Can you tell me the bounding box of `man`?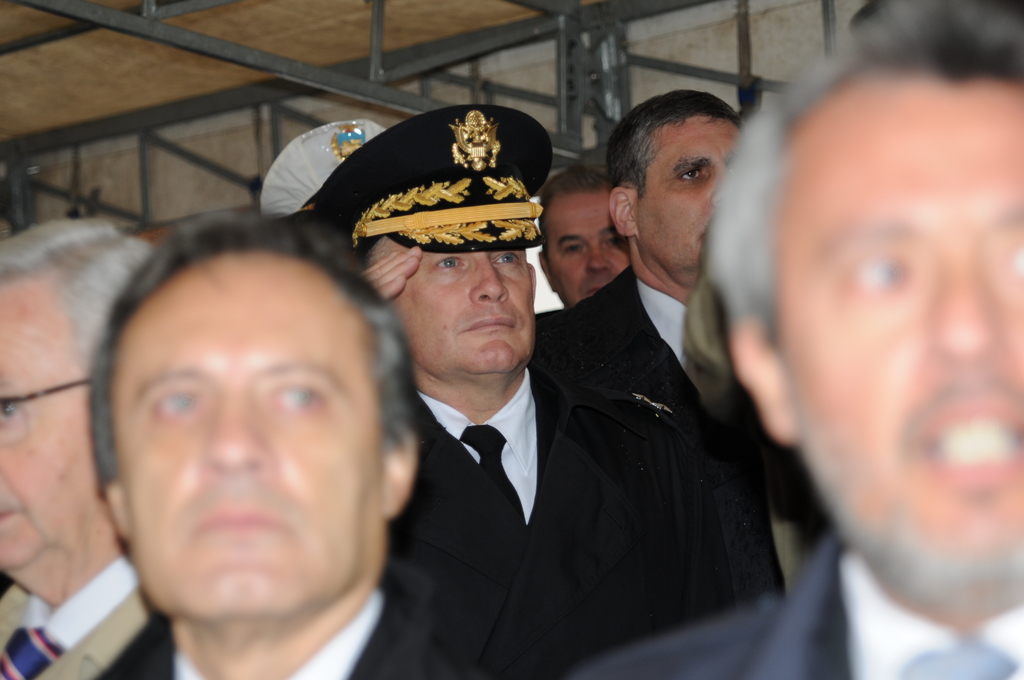
bbox=[539, 163, 633, 304].
